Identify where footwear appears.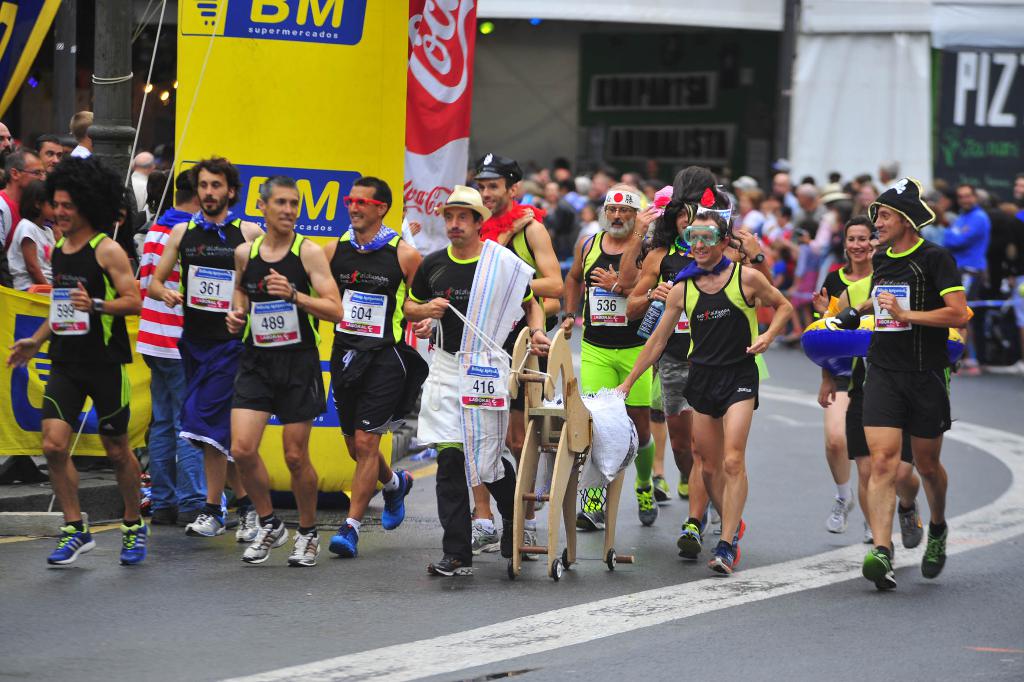
Appears at <bbox>636, 477, 659, 529</bbox>.
